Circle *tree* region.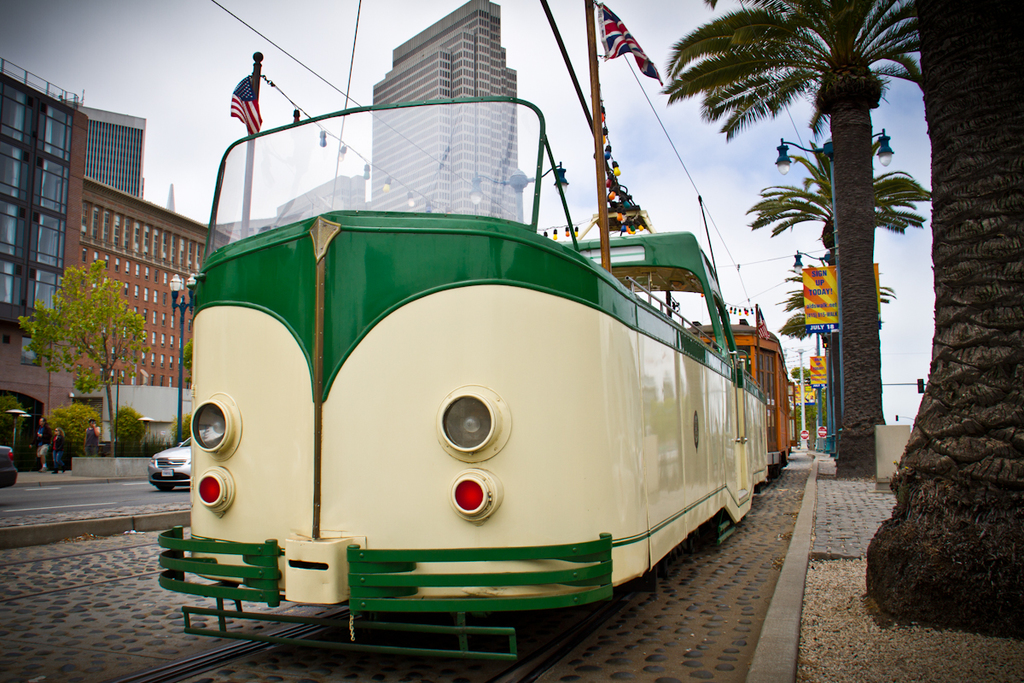
Region: locate(771, 261, 899, 414).
